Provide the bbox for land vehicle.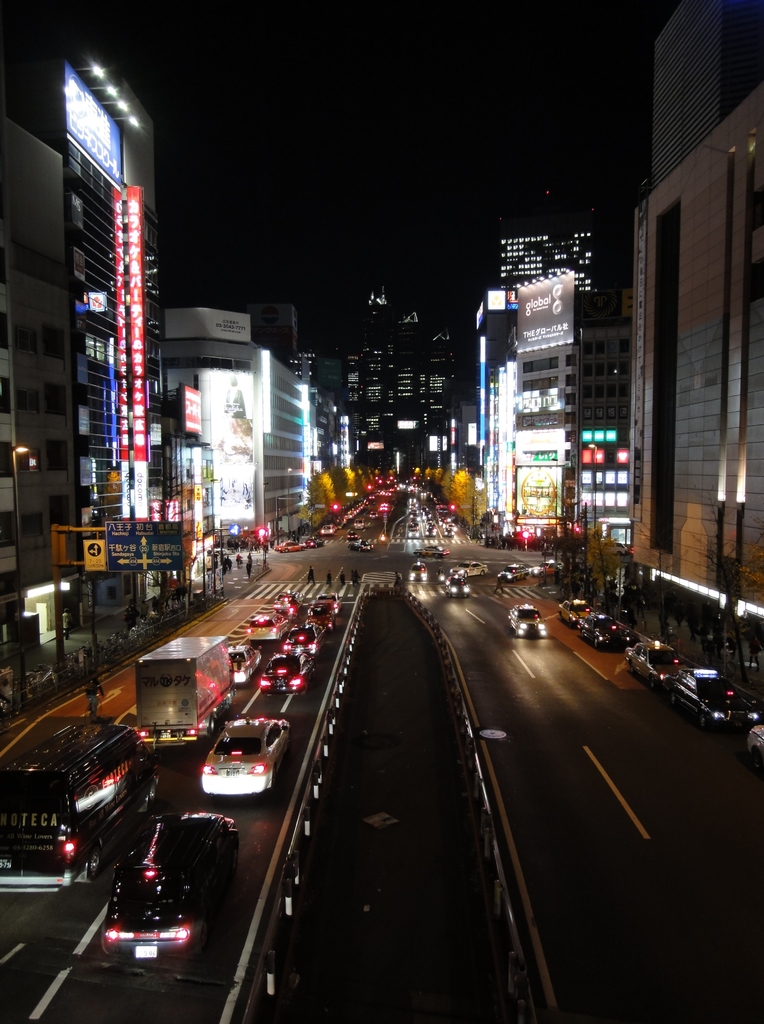
Rect(504, 606, 546, 637).
